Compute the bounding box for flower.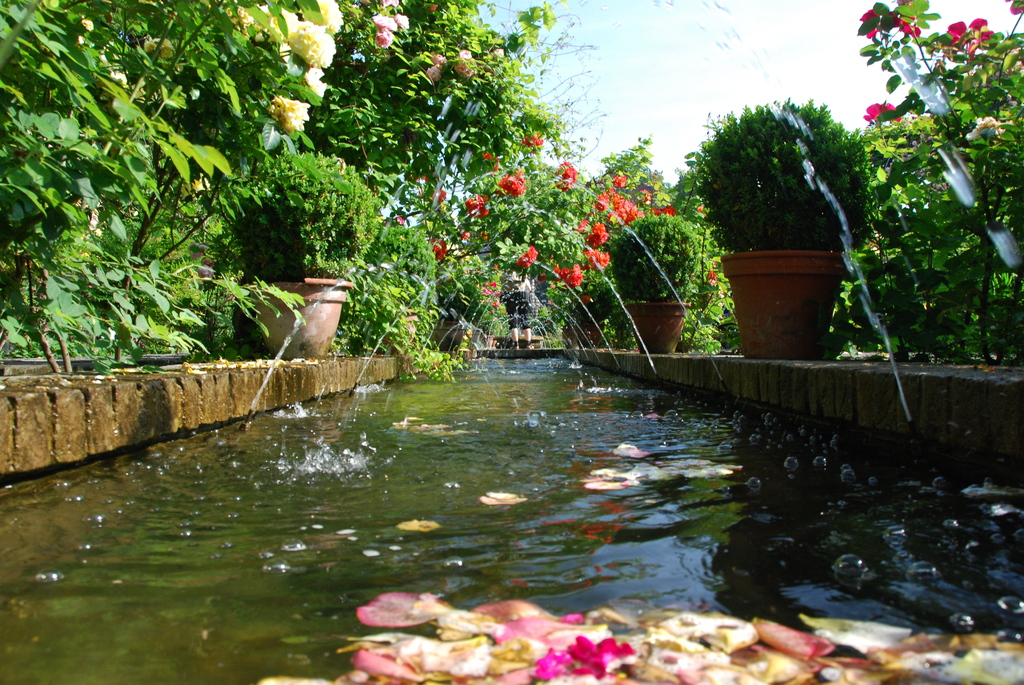
93 66 145 108.
